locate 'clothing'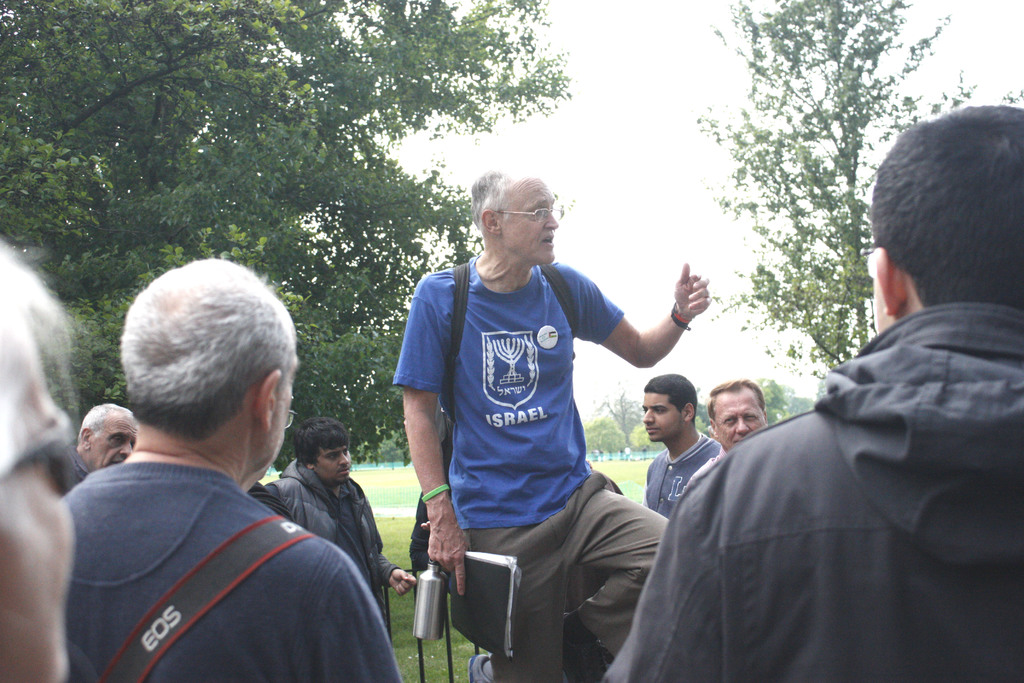
bbox=(266, 459, 403, 597)
